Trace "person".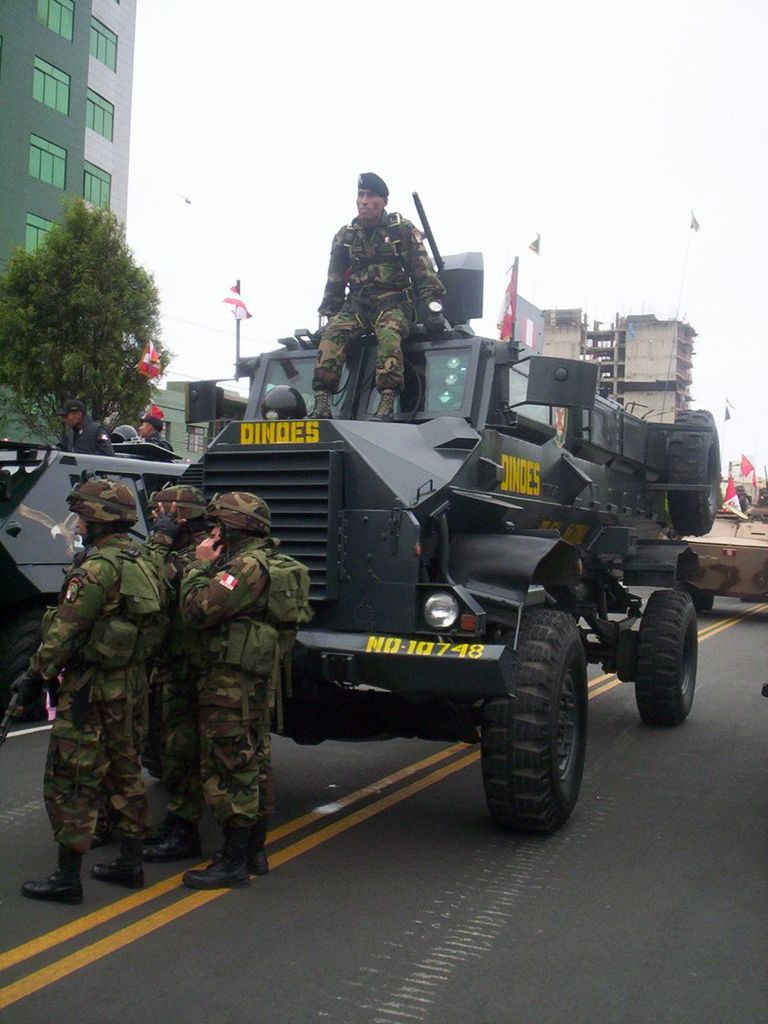
Traced to x1=178 y1=491 x2=314 y2=890.
